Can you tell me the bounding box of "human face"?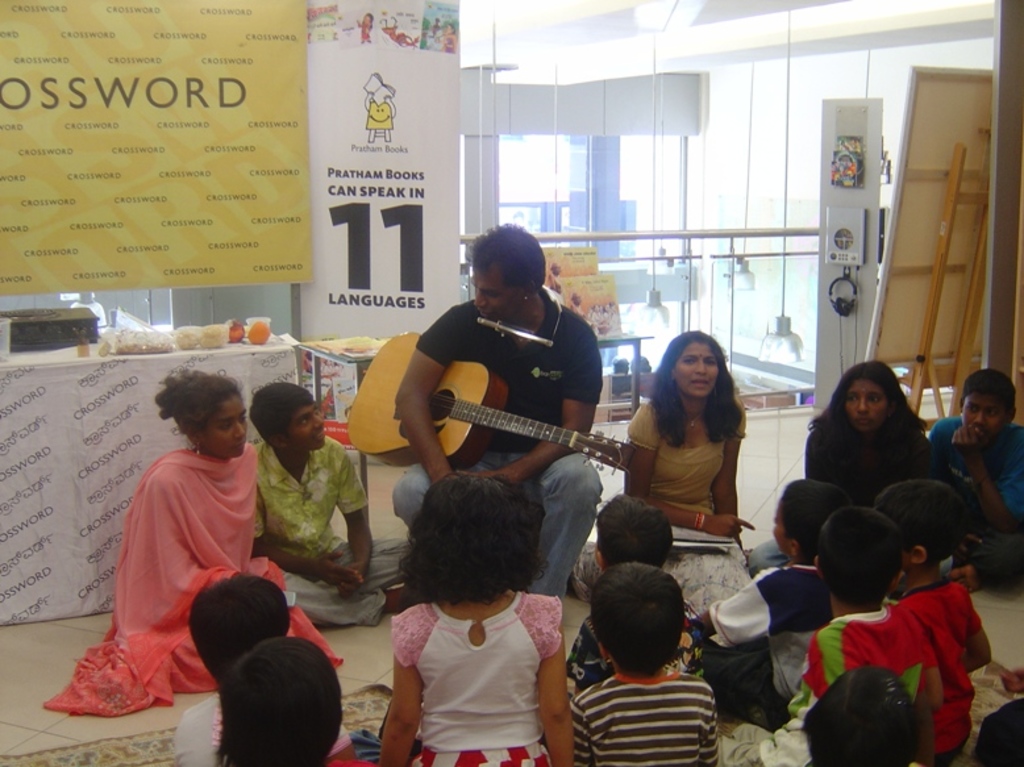
rect(200, 396, 249, 453).
